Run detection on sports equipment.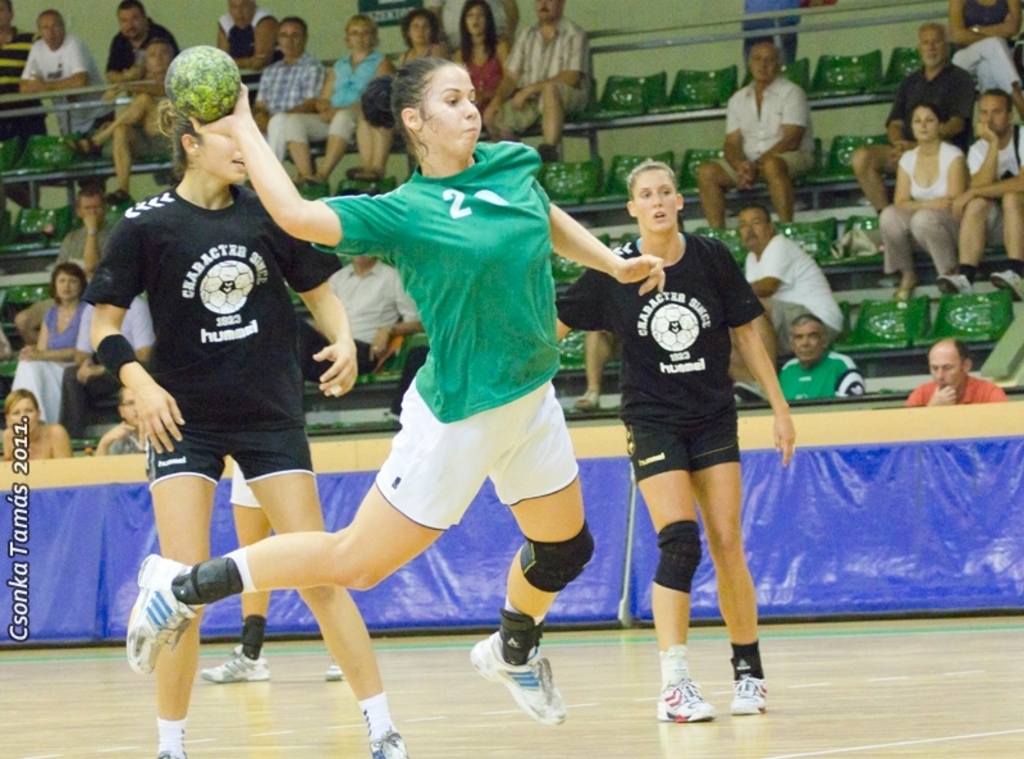
Result: [x1=370, y1=724, x2=412, y2=758].
